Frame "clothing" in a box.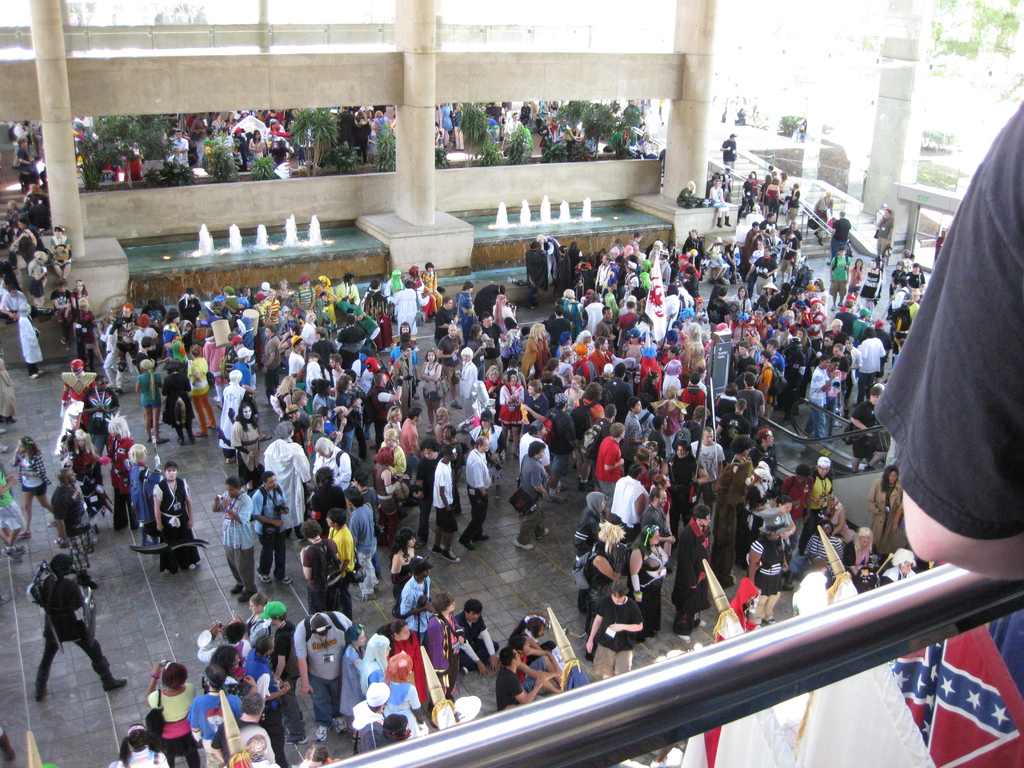
147 679 196 746.
